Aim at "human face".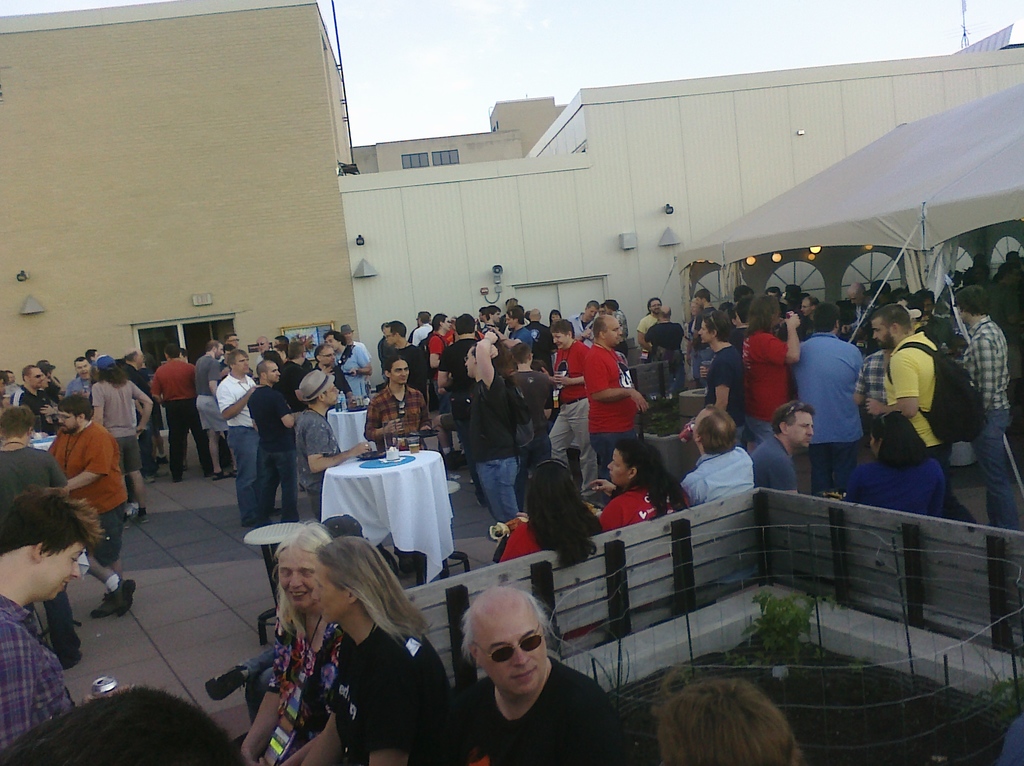
Aimed at (506, 315, 517, 329).
